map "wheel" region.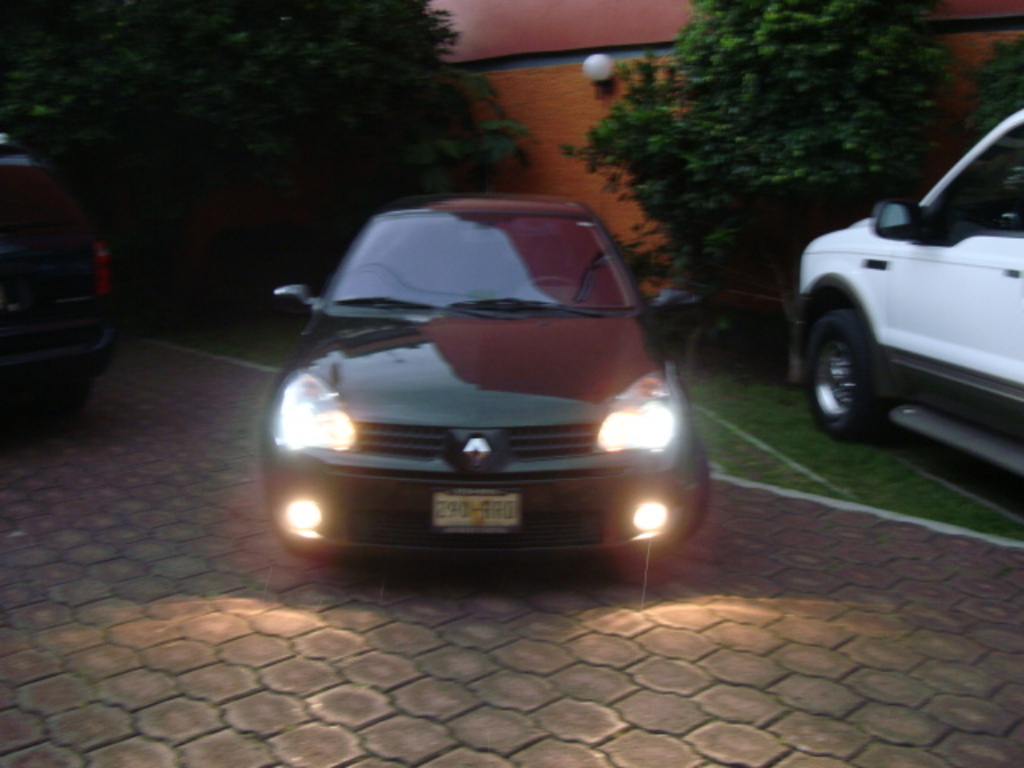
Mapped to [x1=680, y1=434, x2=712, y2=539].
